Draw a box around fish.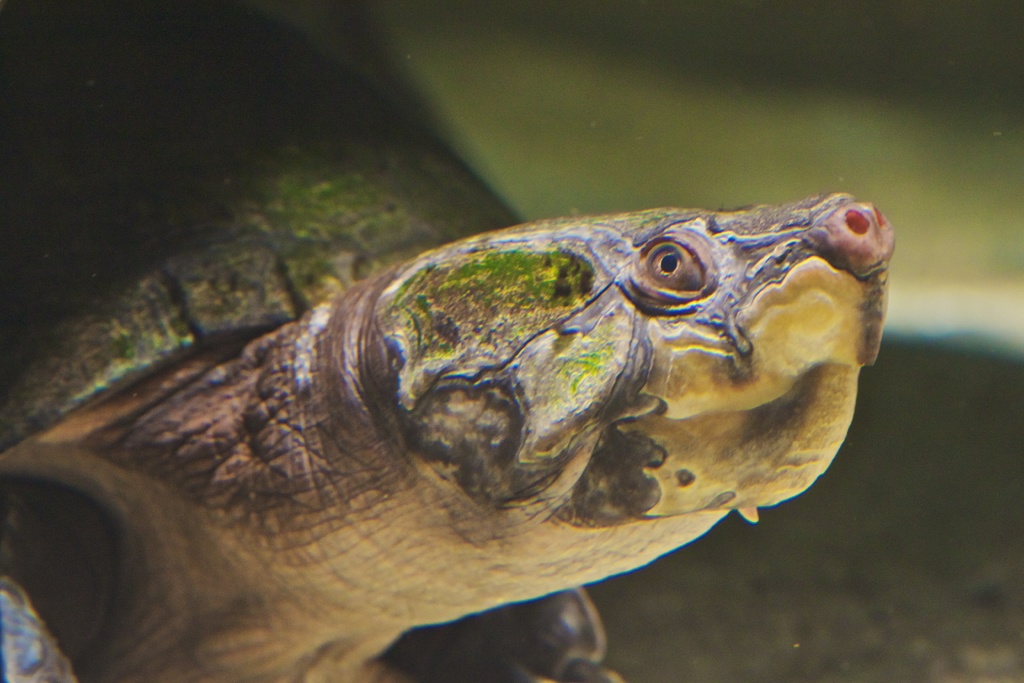
(0,198,895,682).
